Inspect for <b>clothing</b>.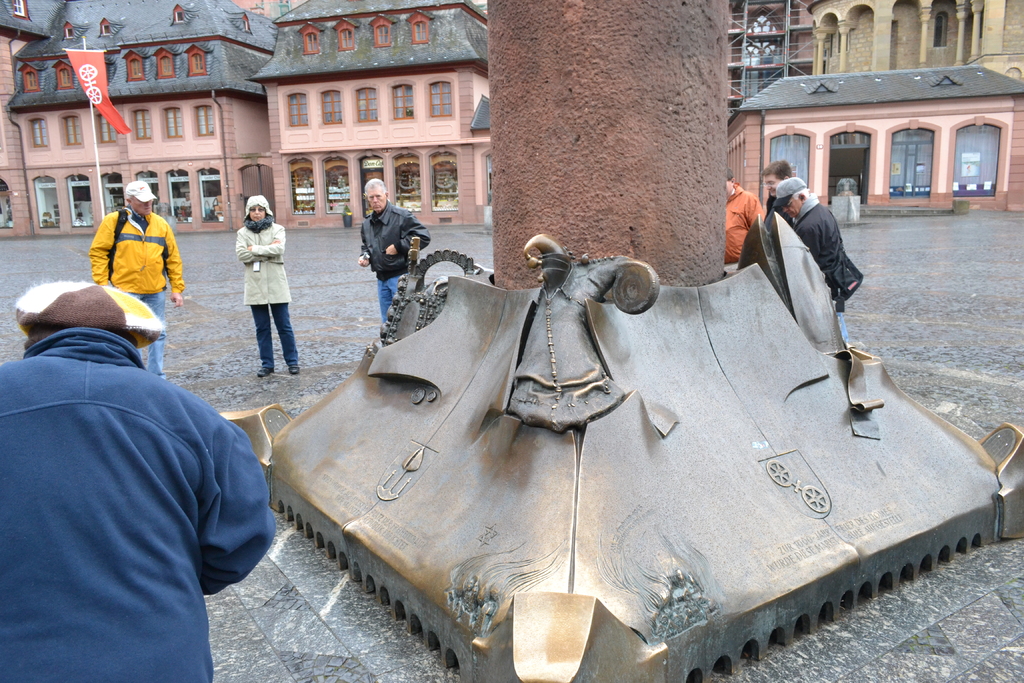
Inspection: x1=724 y1=186 x2=755 y2=265.
